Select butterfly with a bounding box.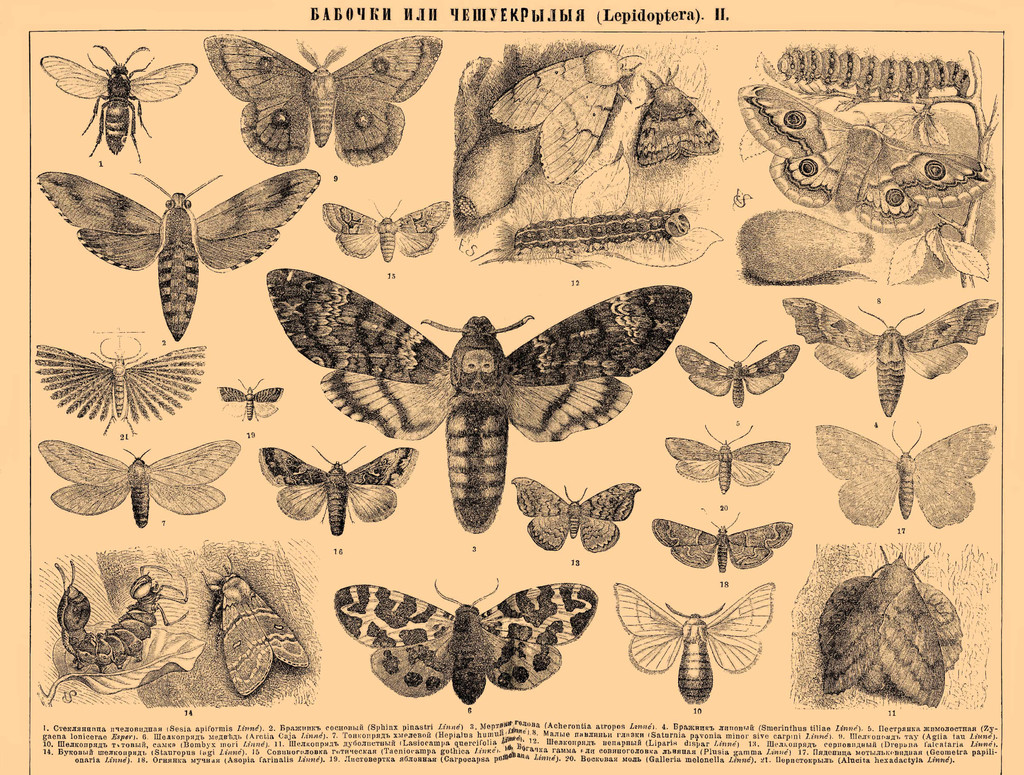
{"x1": 817, "y1": 420, "x2": 995, "y2": 530}.
